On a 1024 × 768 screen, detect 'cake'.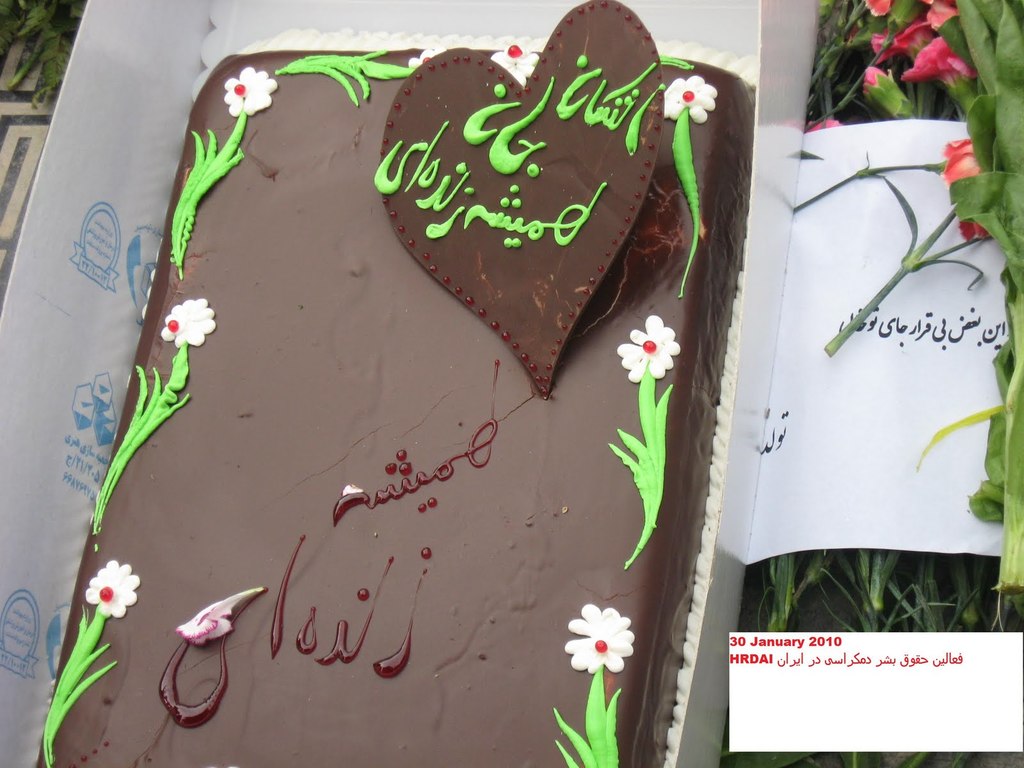
crop(34, 4, 751, 767).
